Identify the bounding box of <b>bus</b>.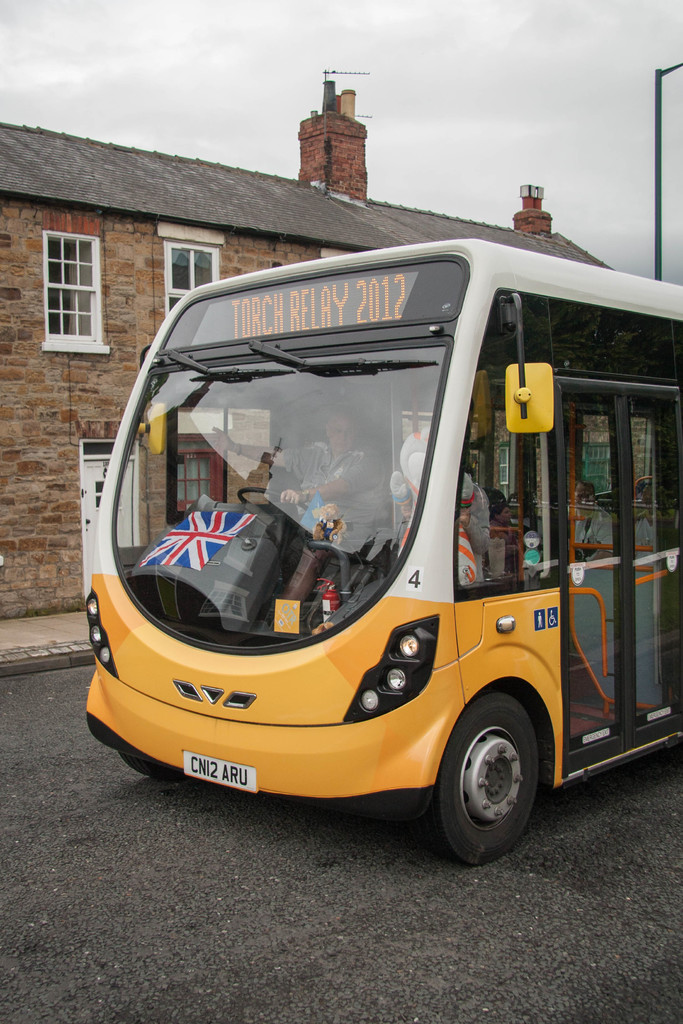
[x1=74, y1=232, x2=682, y2=861].
